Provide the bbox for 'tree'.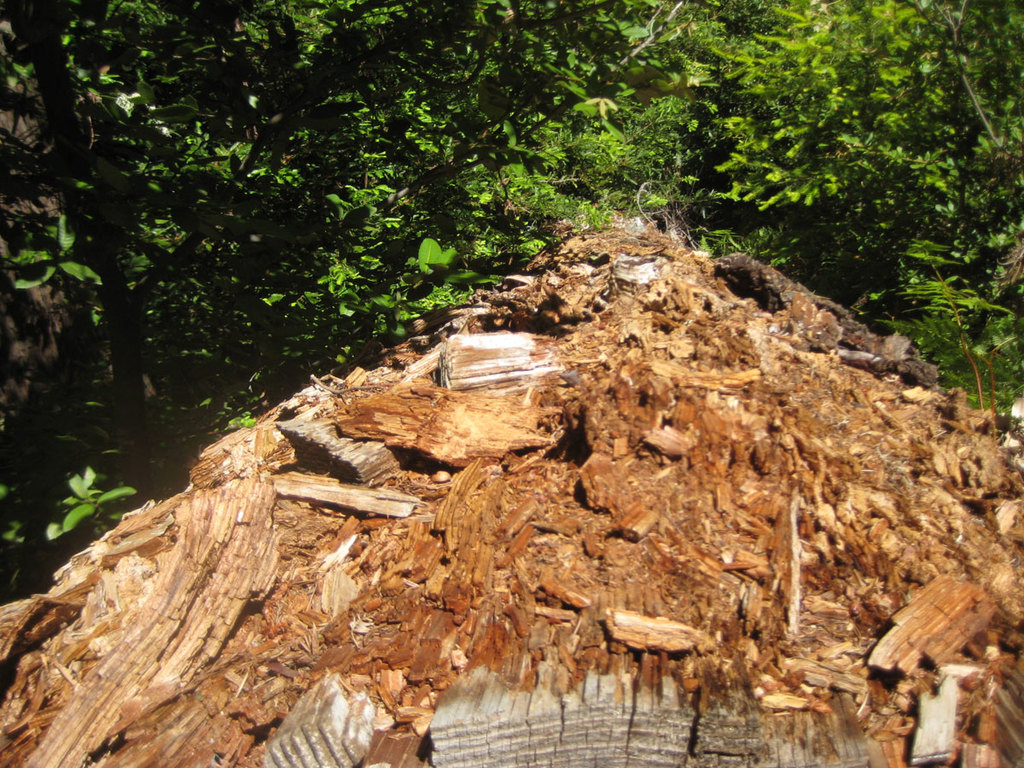
bbox=(669, 0, 1023, 401).
